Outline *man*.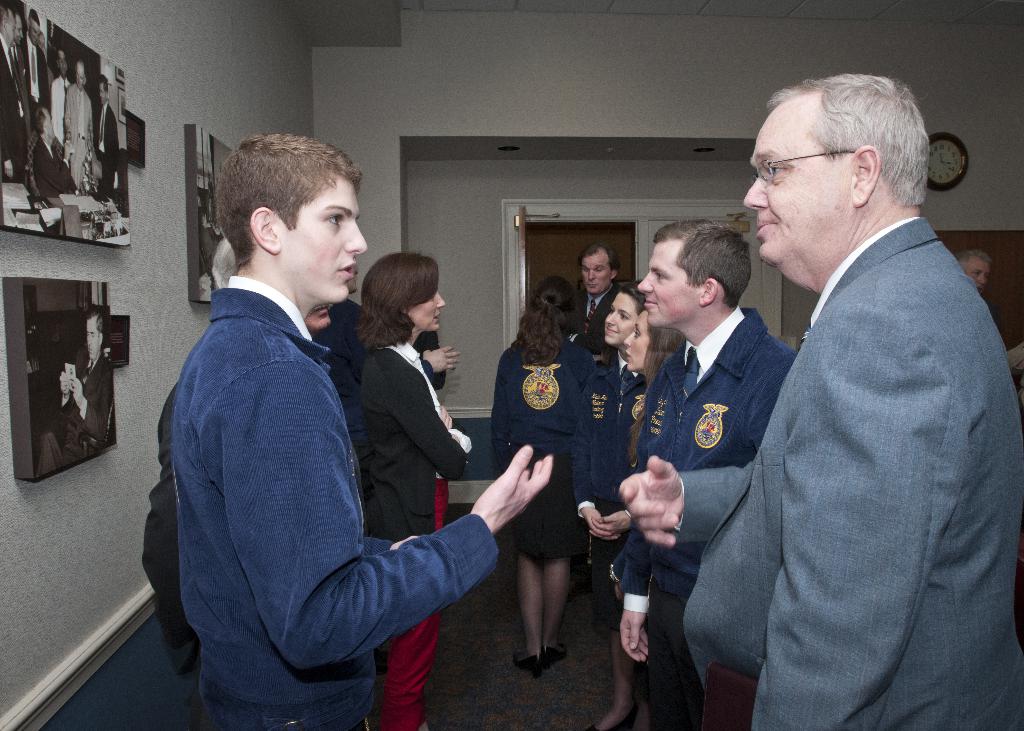
Outline: left=567, top=243, right=609, bottom=363.
